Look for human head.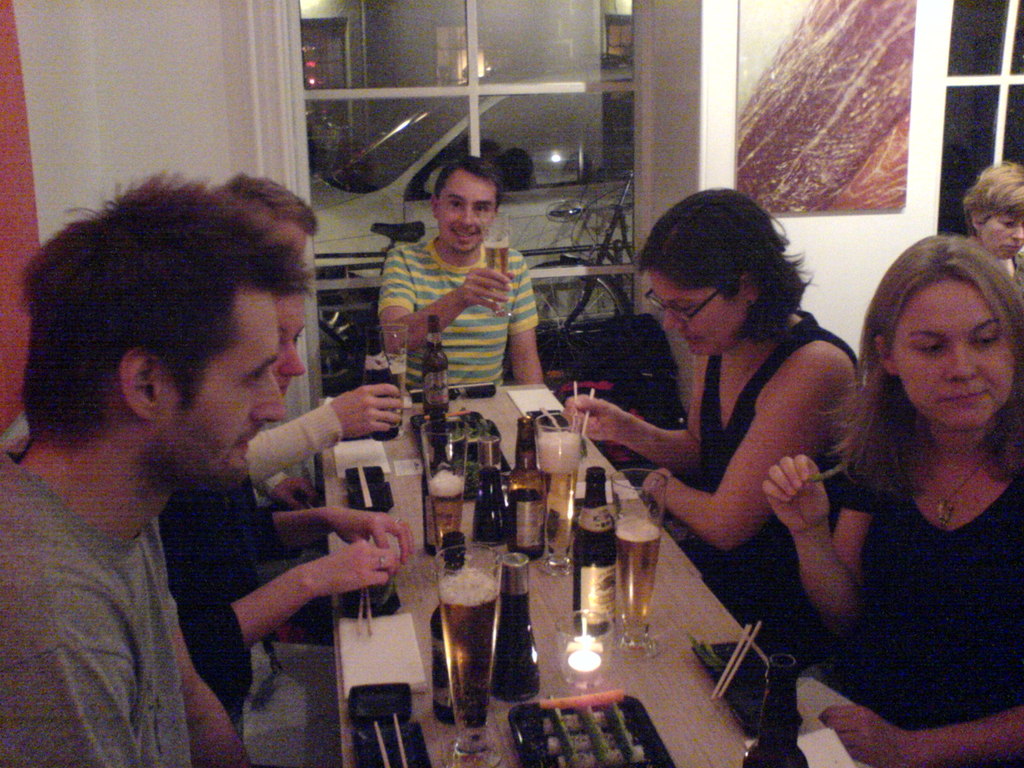
Found: detection(255, 259, 297, 397).
